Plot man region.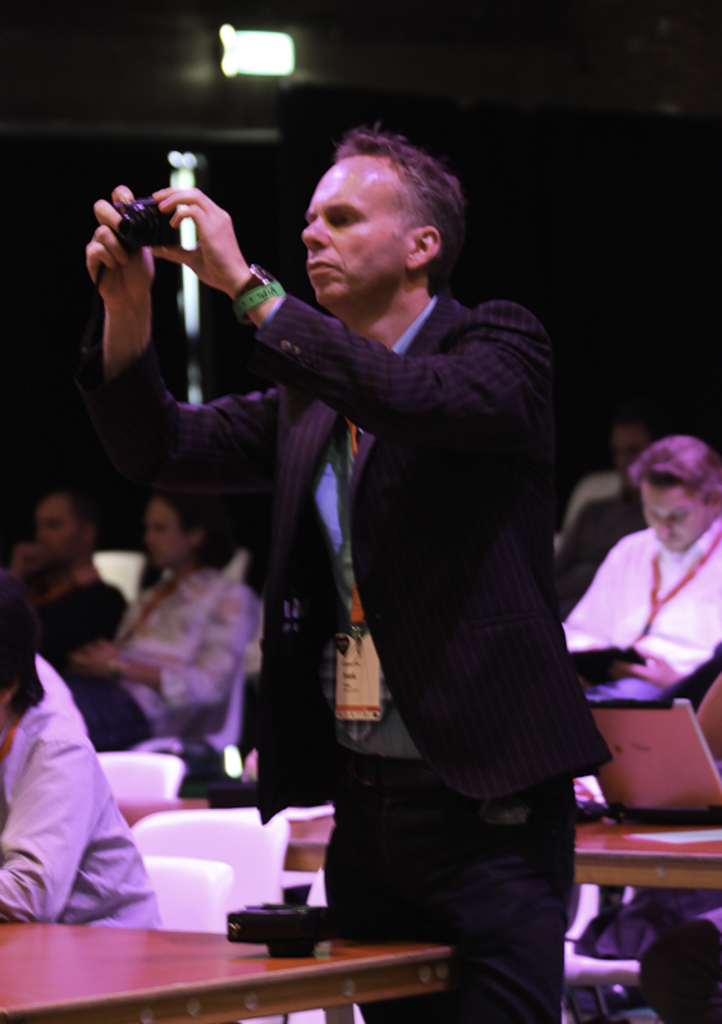
Plotted at x1=0 y1=480 x2=132 y2=641.
